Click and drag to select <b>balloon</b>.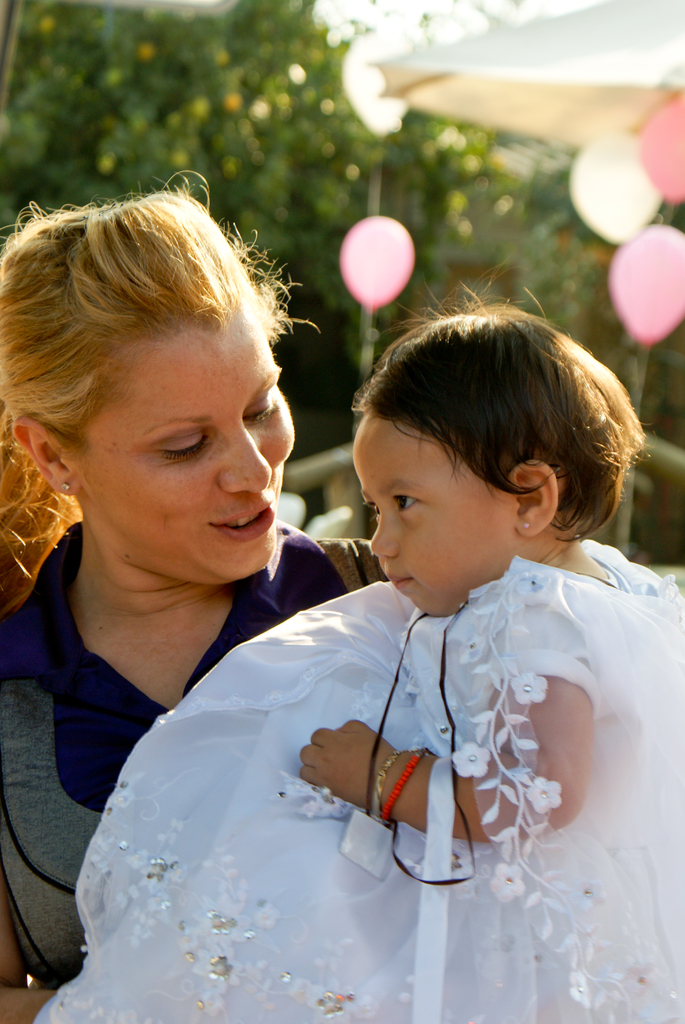
Selection: bbox=(567, 131, 661, 244).
